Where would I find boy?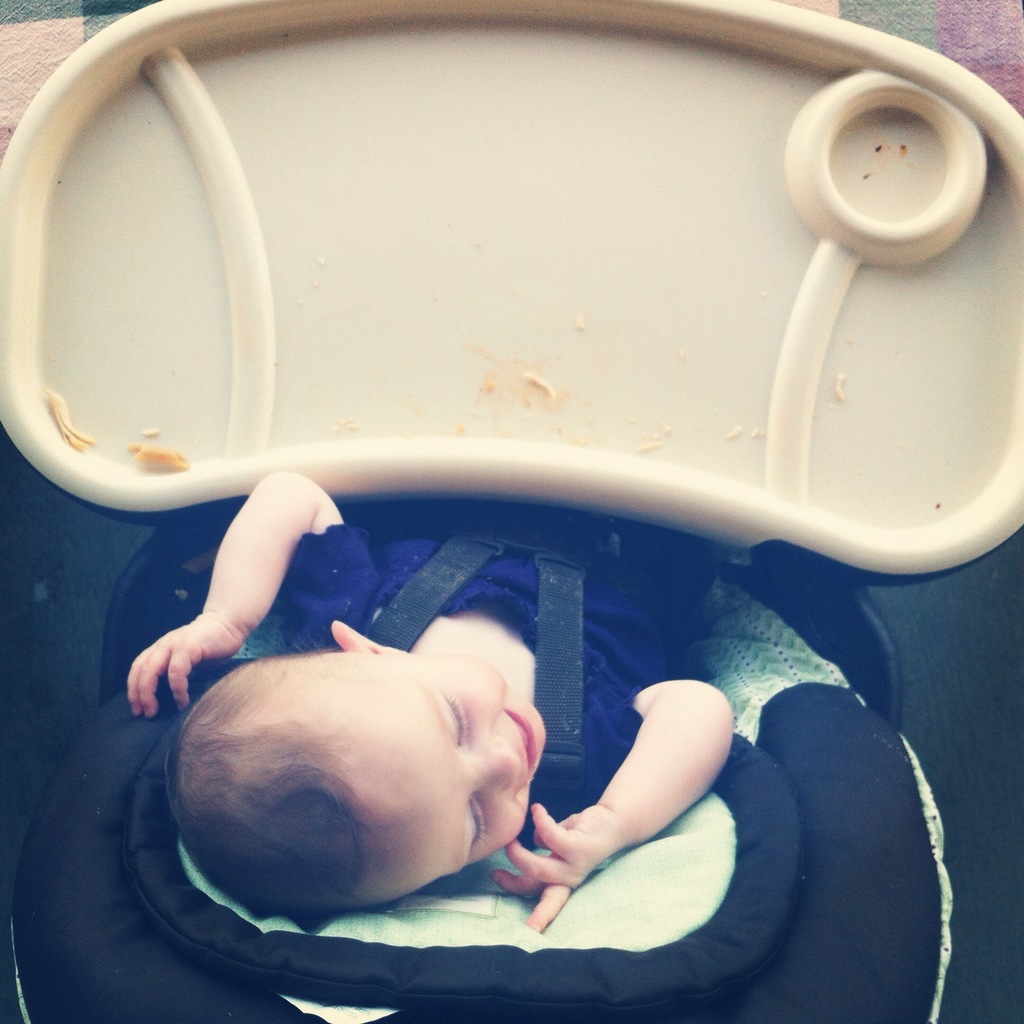
At [206, 537, 771, 967].
